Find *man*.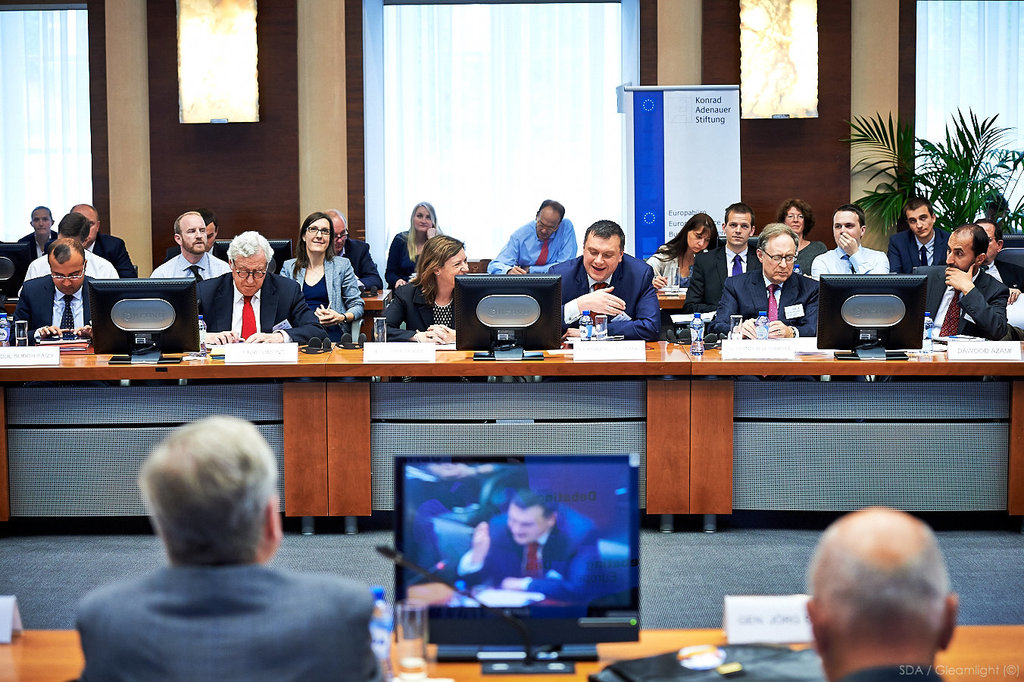
region(803, 508, 960, 681).
